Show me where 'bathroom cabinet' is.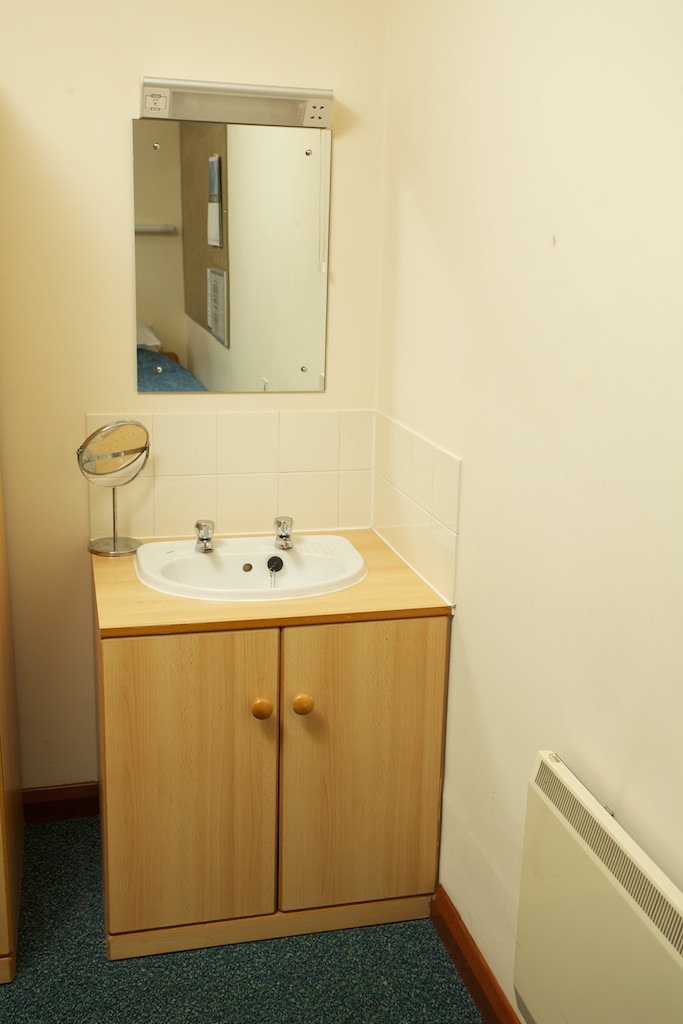
'bathroom cabinet' is at <region>85, 522, 450, 961</region>.
